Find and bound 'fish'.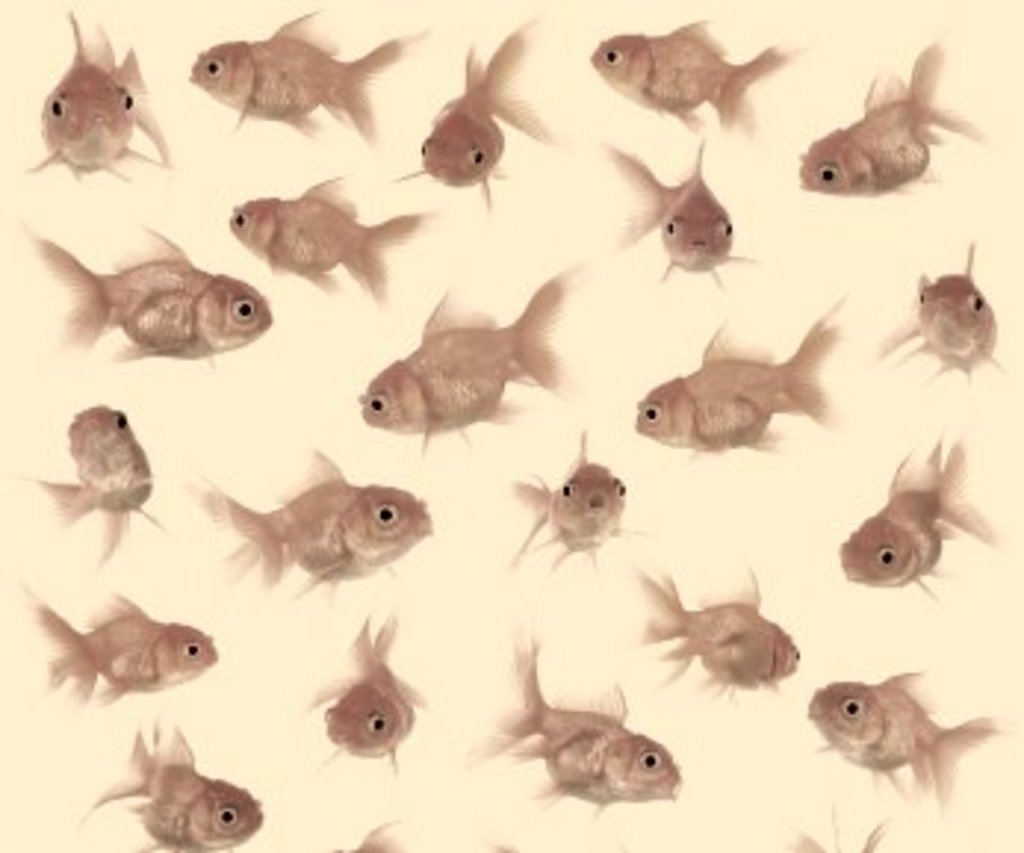
Bound: (310,611,428,764).
